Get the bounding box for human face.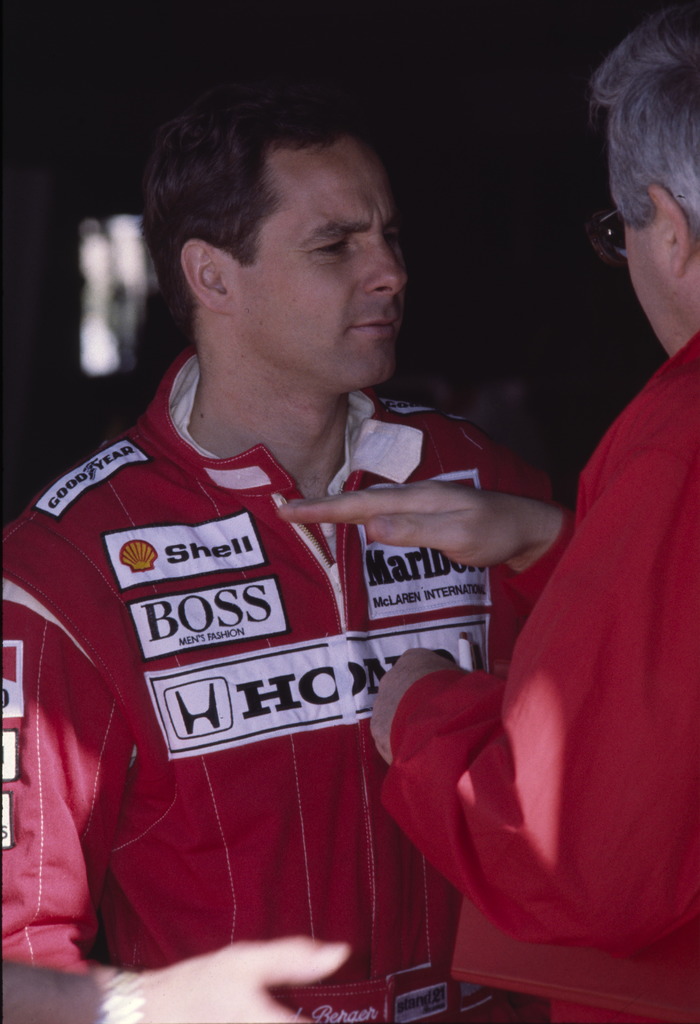
(608, 169, 687, 351).
